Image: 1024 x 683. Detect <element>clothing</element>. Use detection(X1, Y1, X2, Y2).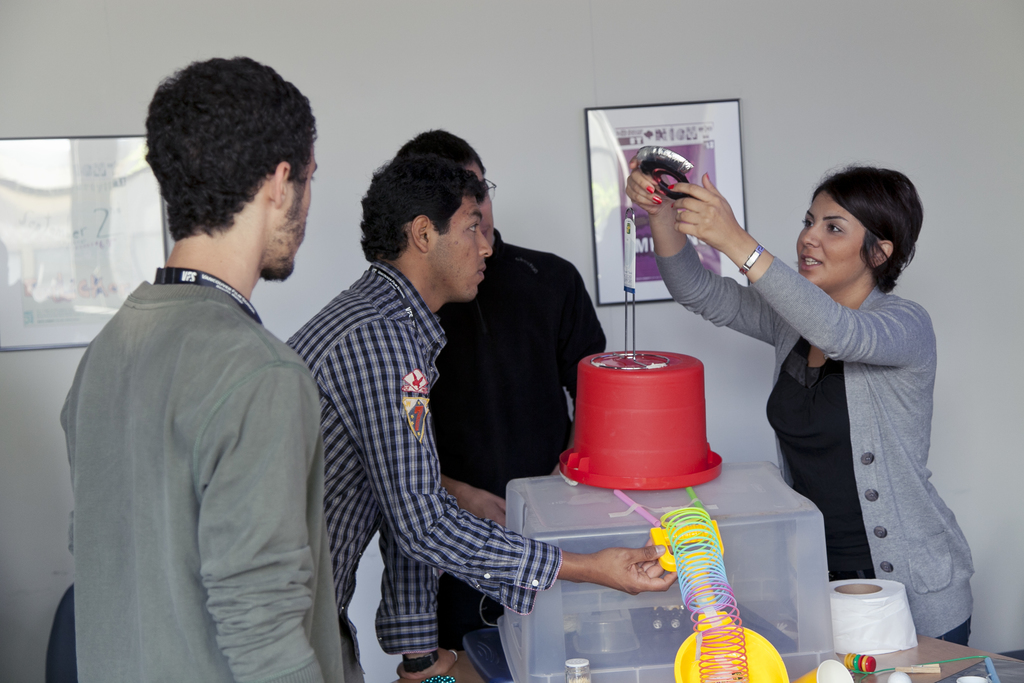
detection(48, 277, 349, 682).
